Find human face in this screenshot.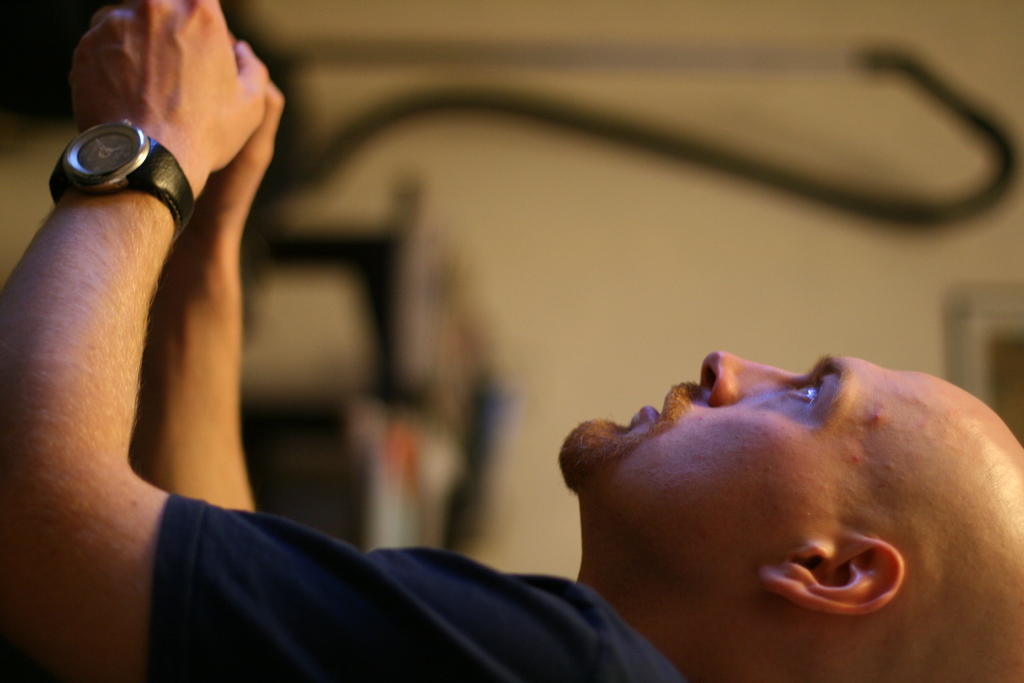
The bounding box for human face is bbox(558, 350, 988, 568).
